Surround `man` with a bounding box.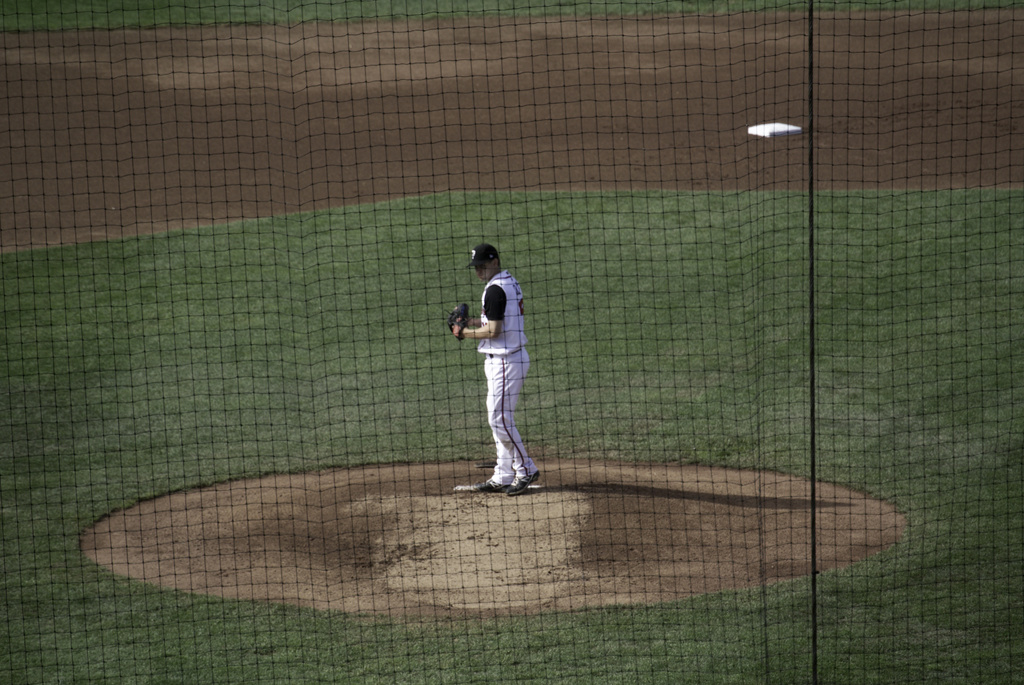
region(447, 226, 542, 498).
